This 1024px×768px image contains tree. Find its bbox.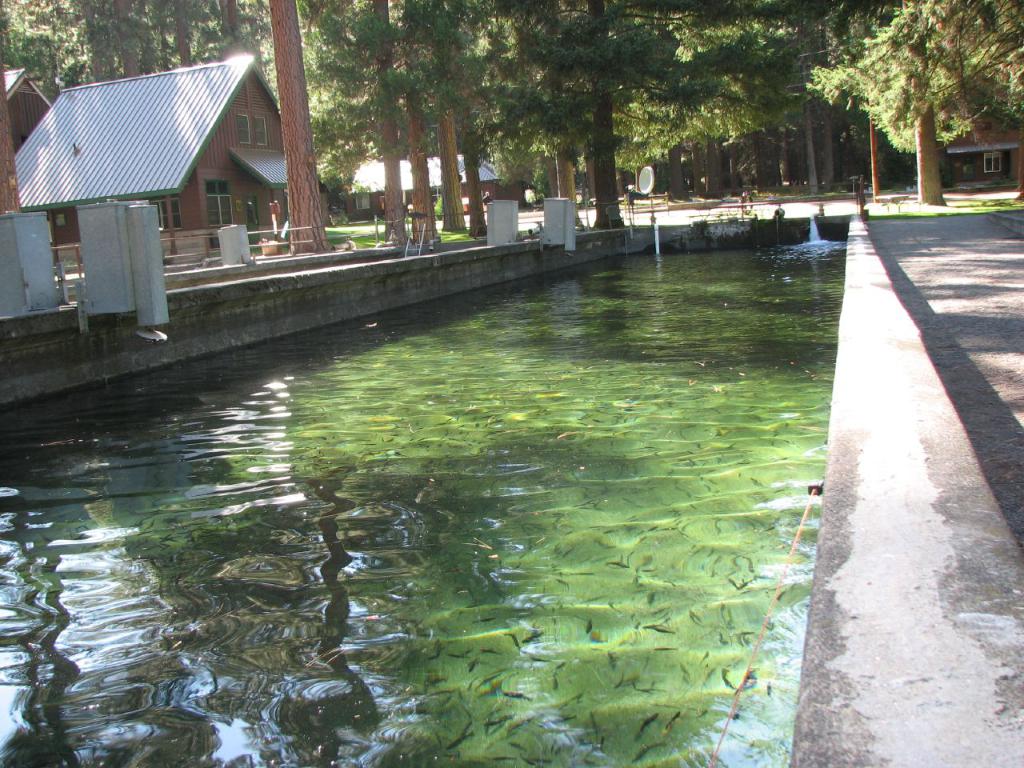
l=512, t=2, r=708, b=234.
